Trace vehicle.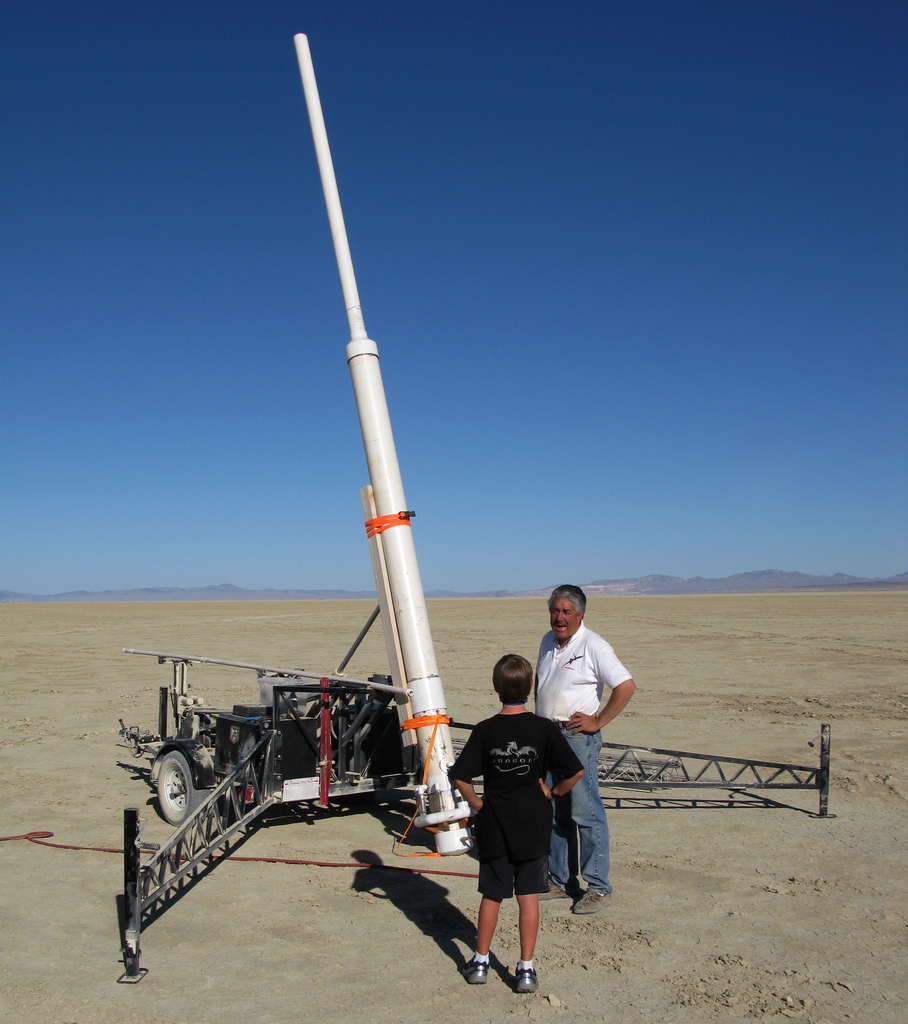
Traced to <region>67, 618, 442, 879</region>.
